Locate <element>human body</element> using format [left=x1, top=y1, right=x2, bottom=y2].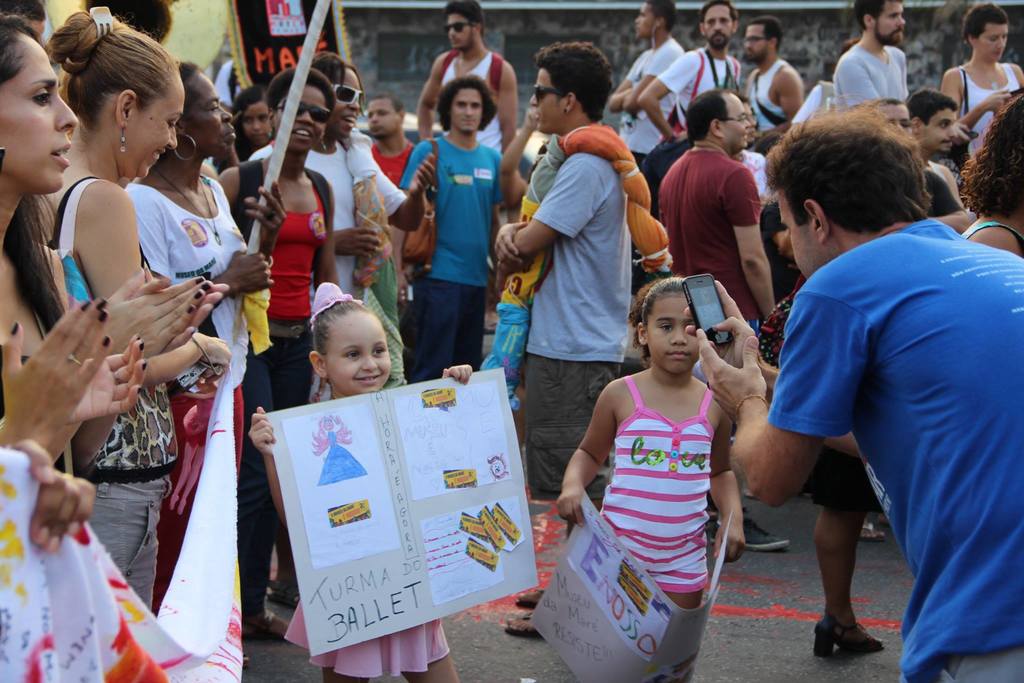
[left=745, top=15, right=797, bottom=135].
